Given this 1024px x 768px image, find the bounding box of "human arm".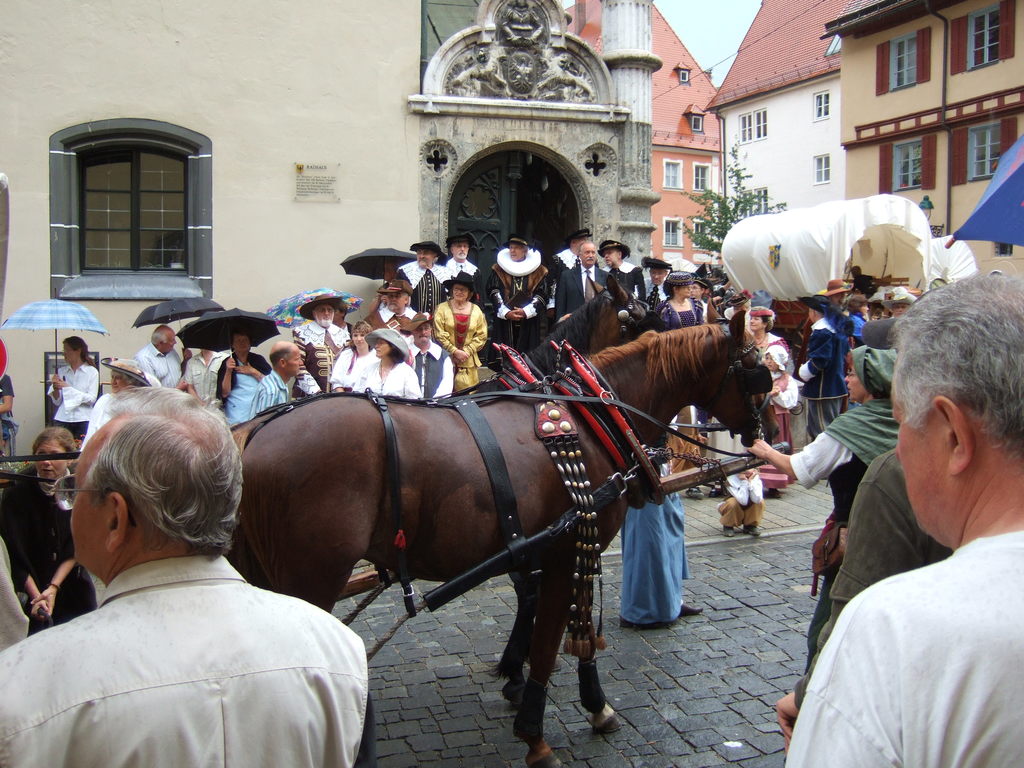
bbox=(28, 561, 75, 620).
